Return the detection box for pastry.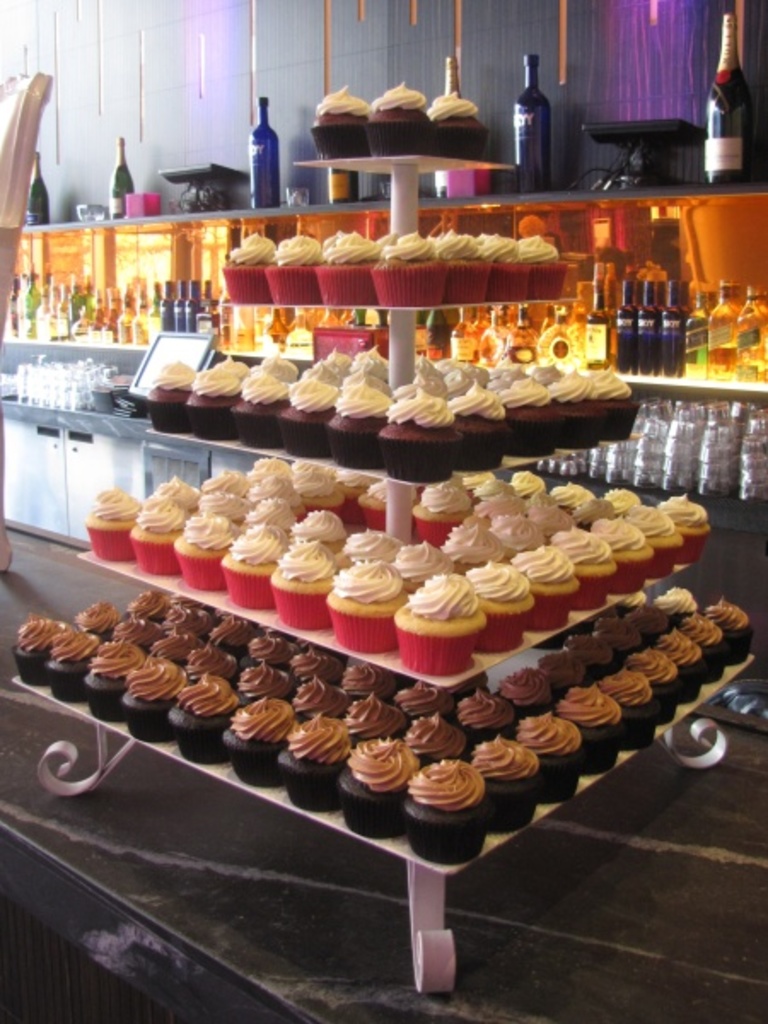
(495, 509, 548, 548).
